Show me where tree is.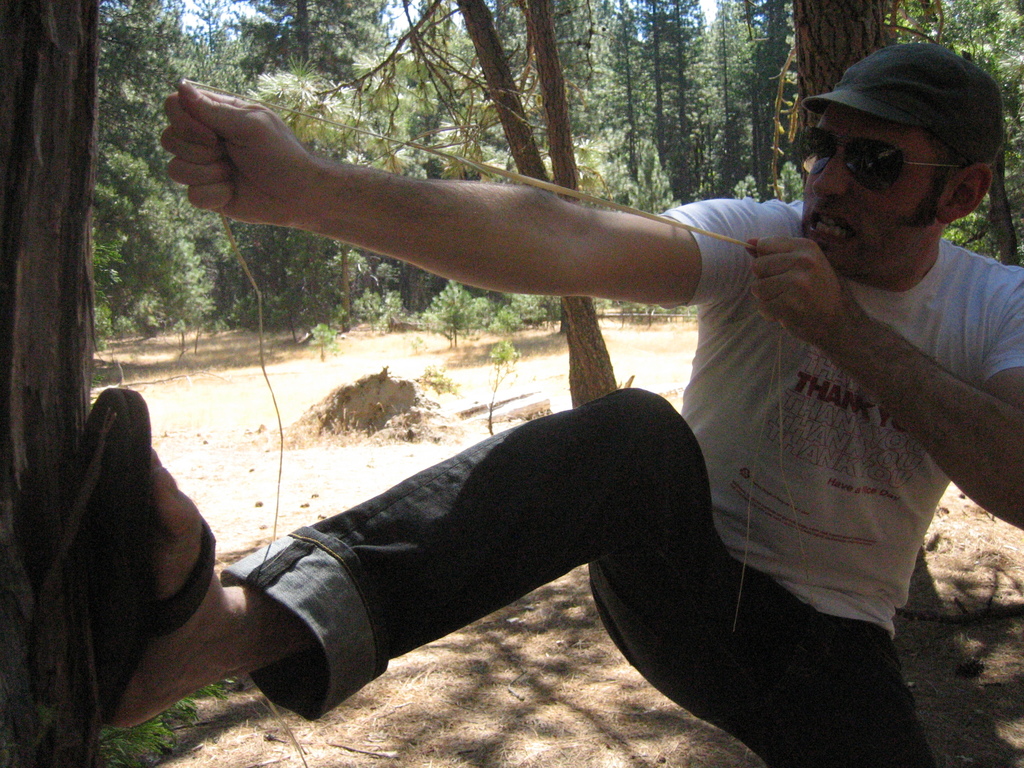
tree is at 917, 0, 1023, 286.
